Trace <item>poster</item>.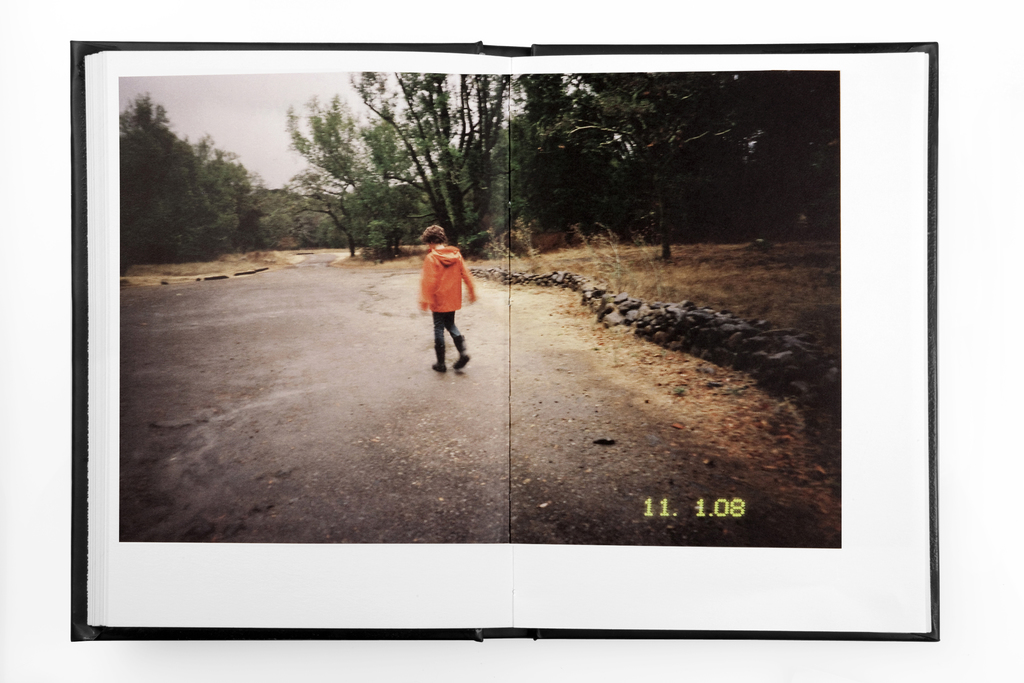
Traced to bbox(116, 72, 843, 547).
